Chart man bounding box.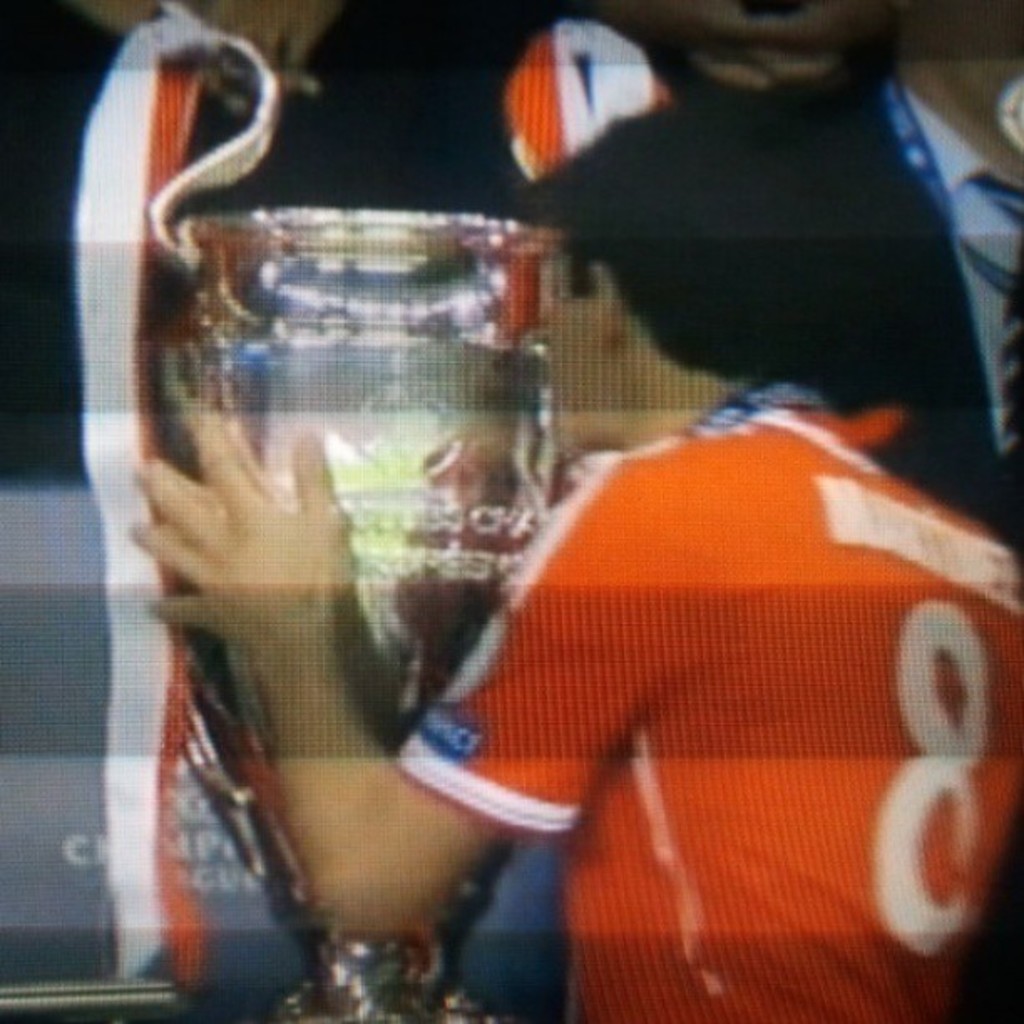
Charted: 38 44 857 977.
